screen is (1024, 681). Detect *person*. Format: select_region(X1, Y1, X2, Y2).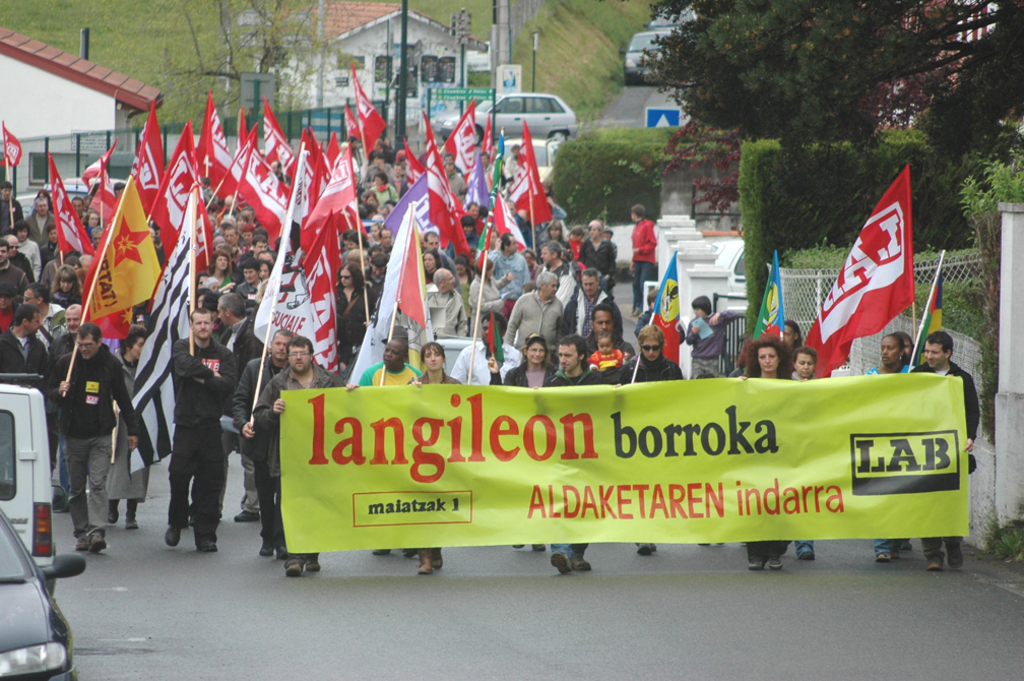
select_region(149, 296, 229, 568).
